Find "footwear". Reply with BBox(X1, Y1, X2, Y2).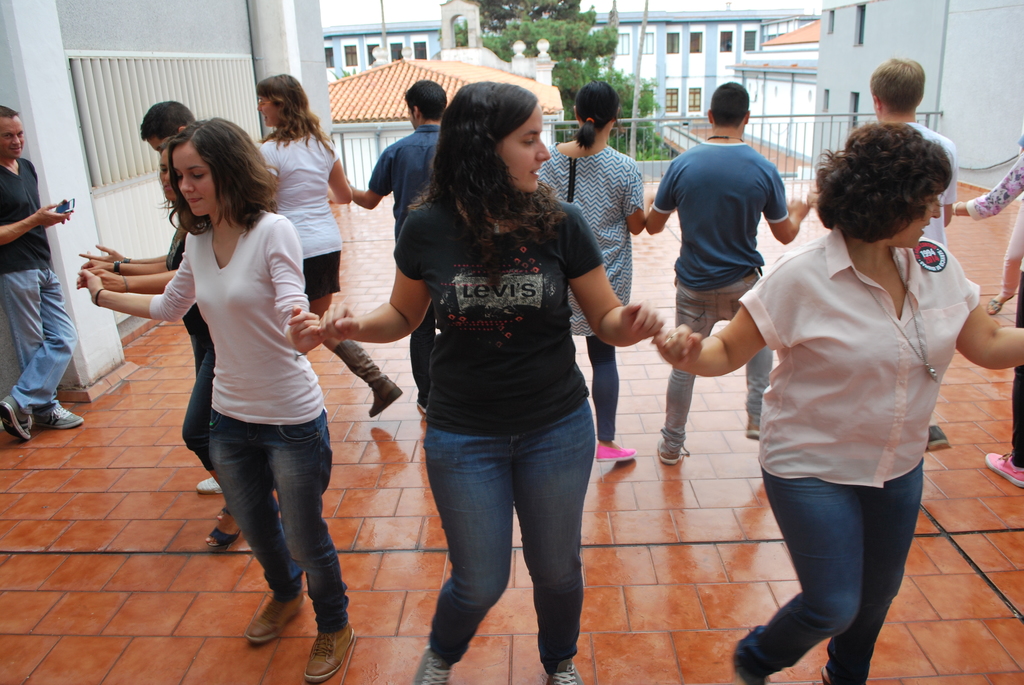
BBox(596, 432, 641, 464).
